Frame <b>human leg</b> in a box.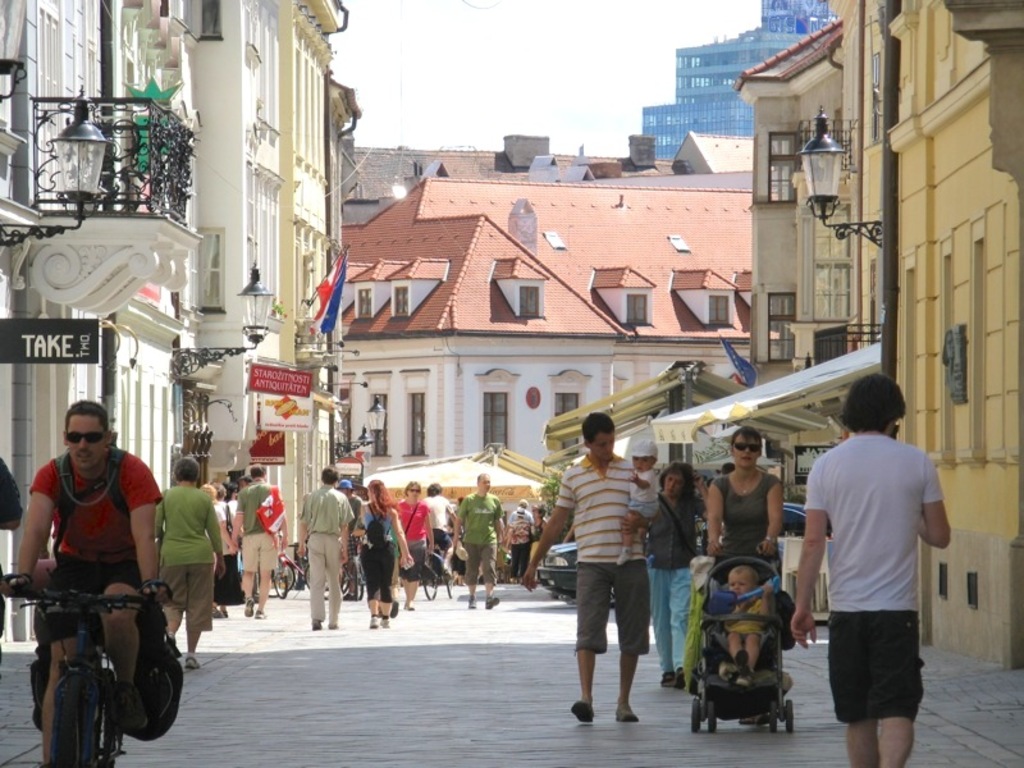
617:557:653:721.
